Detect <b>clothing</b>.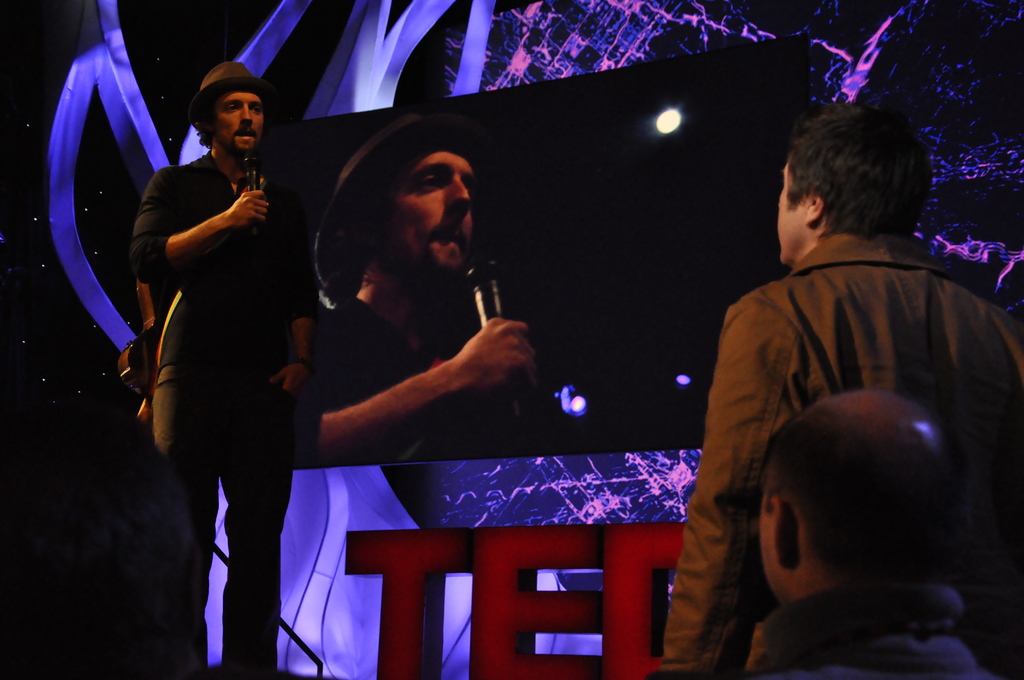
Detected at 741, 590, 990, 679.
